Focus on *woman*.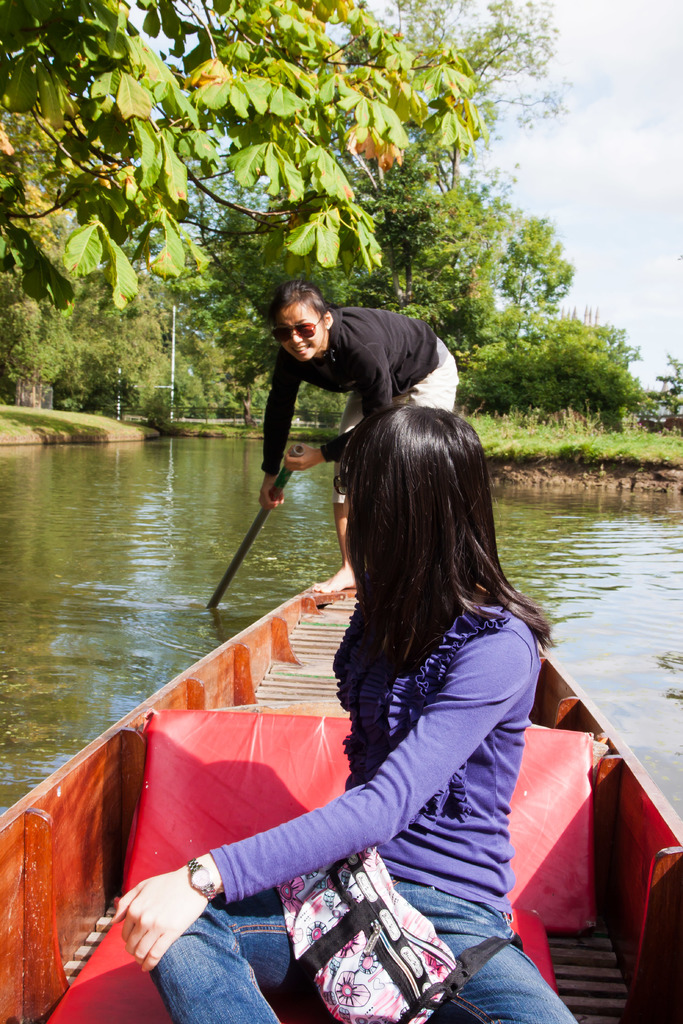
Focused at box=[258, 280, 463, 595].
